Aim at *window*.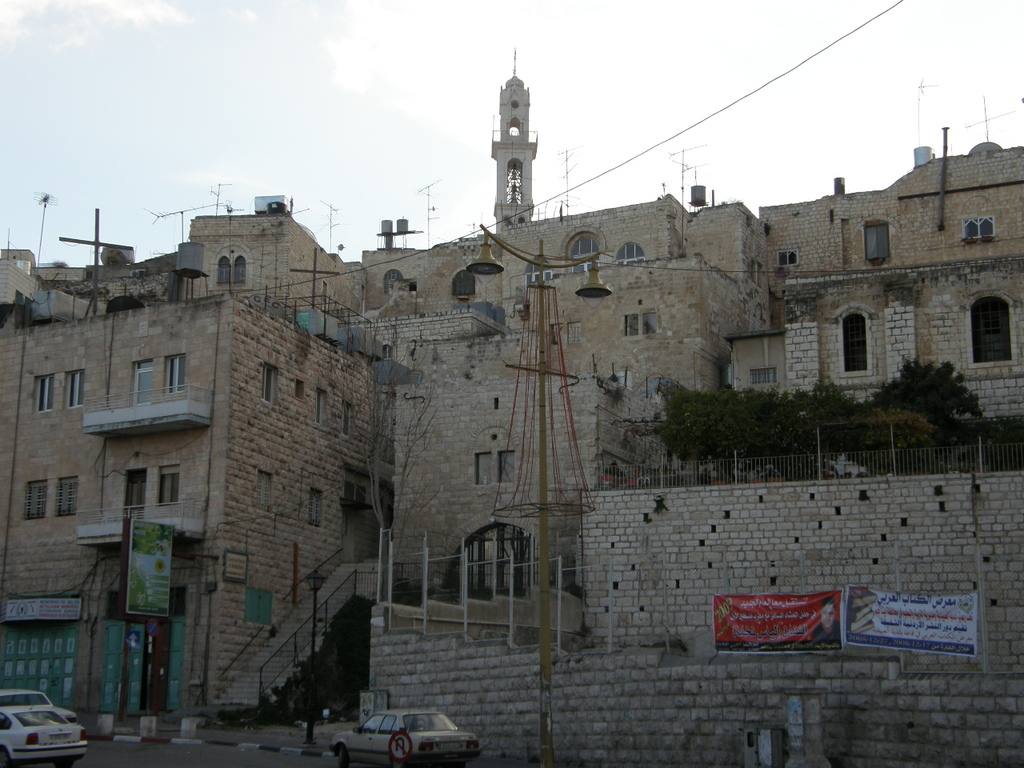
Aimed at BBox(211, 242, 251, 292).
